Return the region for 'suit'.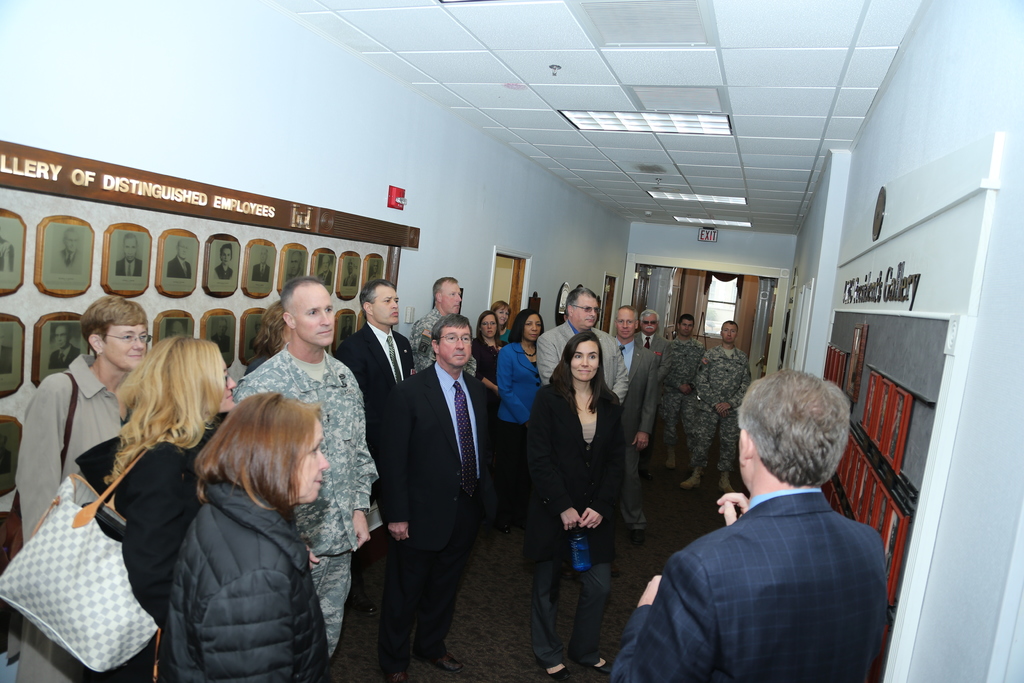
select_region(334, 322, 418, 502).
